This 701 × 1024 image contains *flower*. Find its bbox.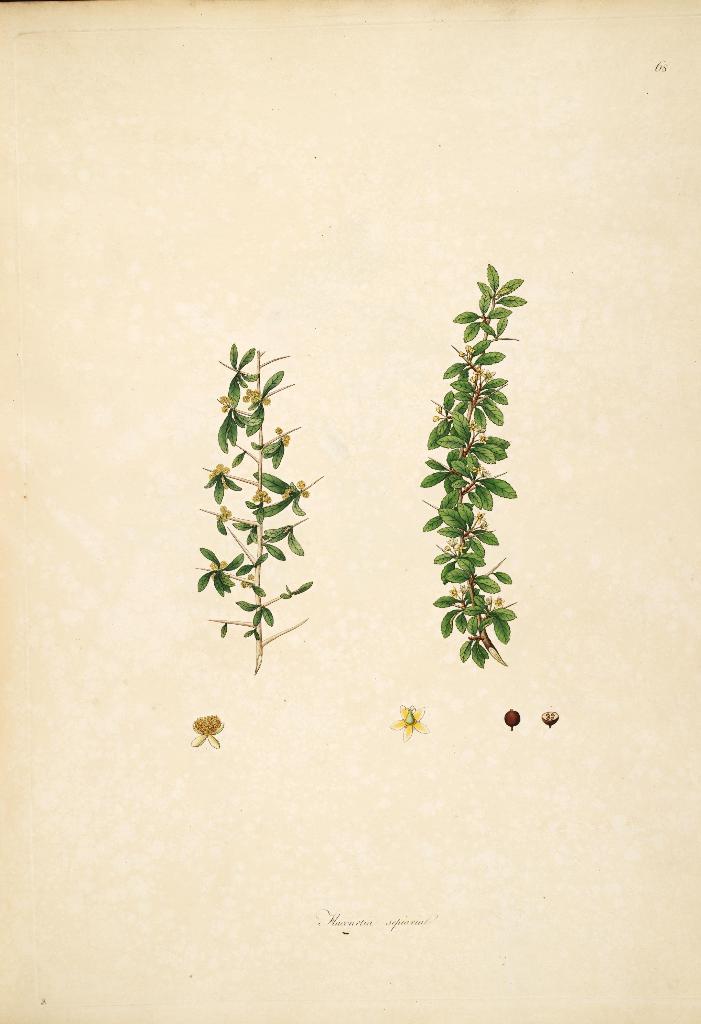
x1=492, y1=593, x2=504, y2=607.
